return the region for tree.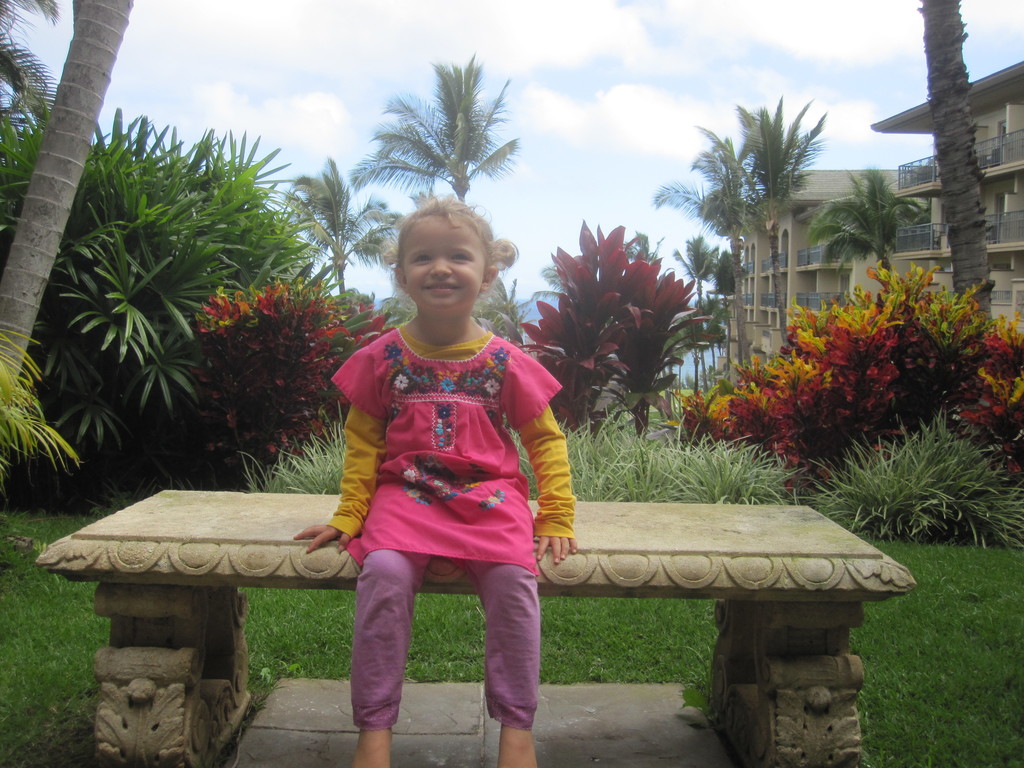
bbox(0, 0, 136, 402).
